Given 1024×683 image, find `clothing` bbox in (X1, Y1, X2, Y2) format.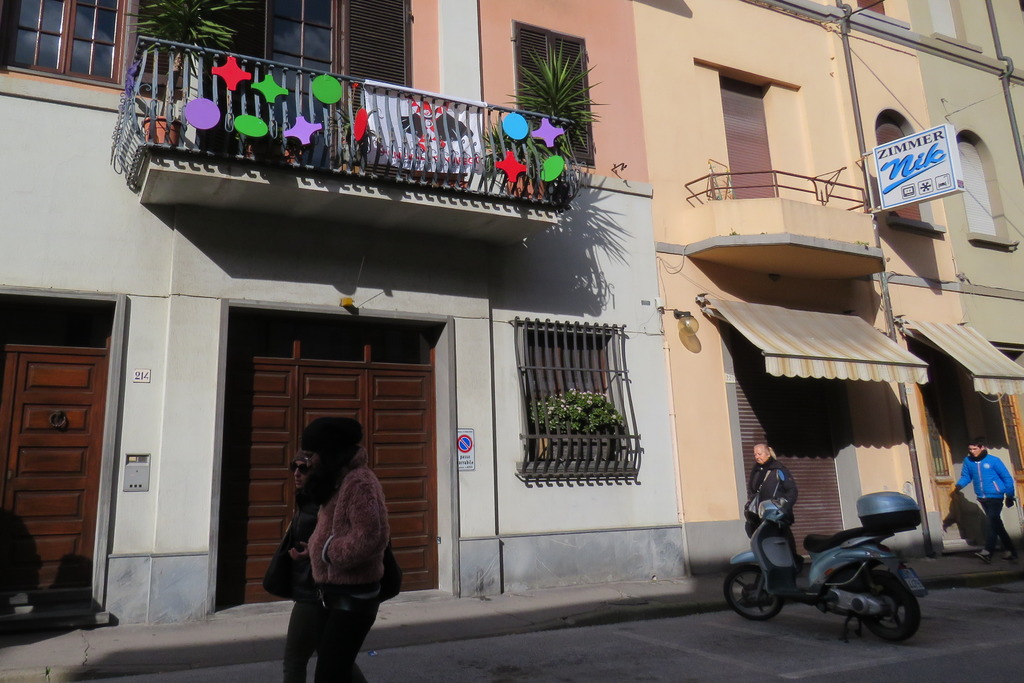
(955, 450, 1001, 490).
